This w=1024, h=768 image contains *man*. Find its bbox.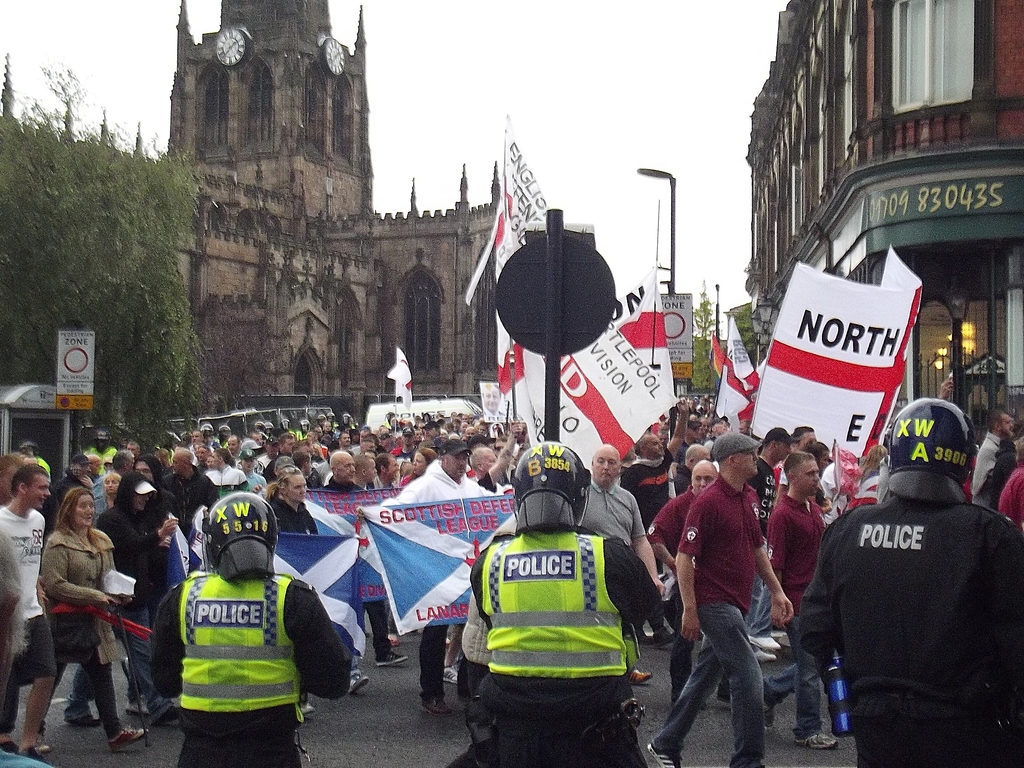
[left=382, top=438, right=490, bottom=687].
